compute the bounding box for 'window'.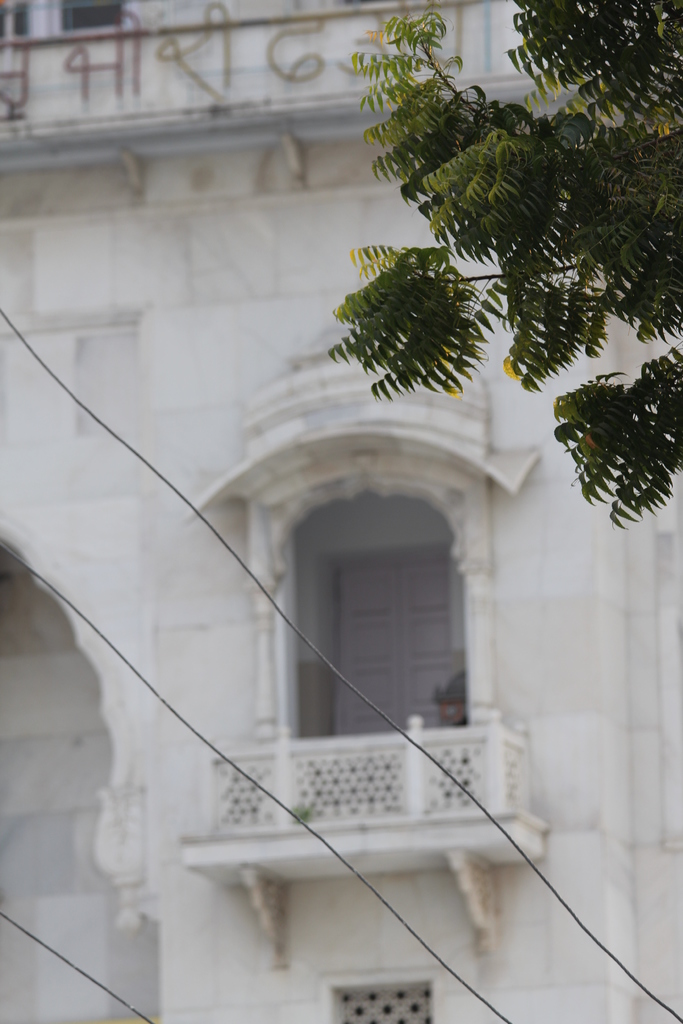
bbox=[325, 980, 429, 1023].
